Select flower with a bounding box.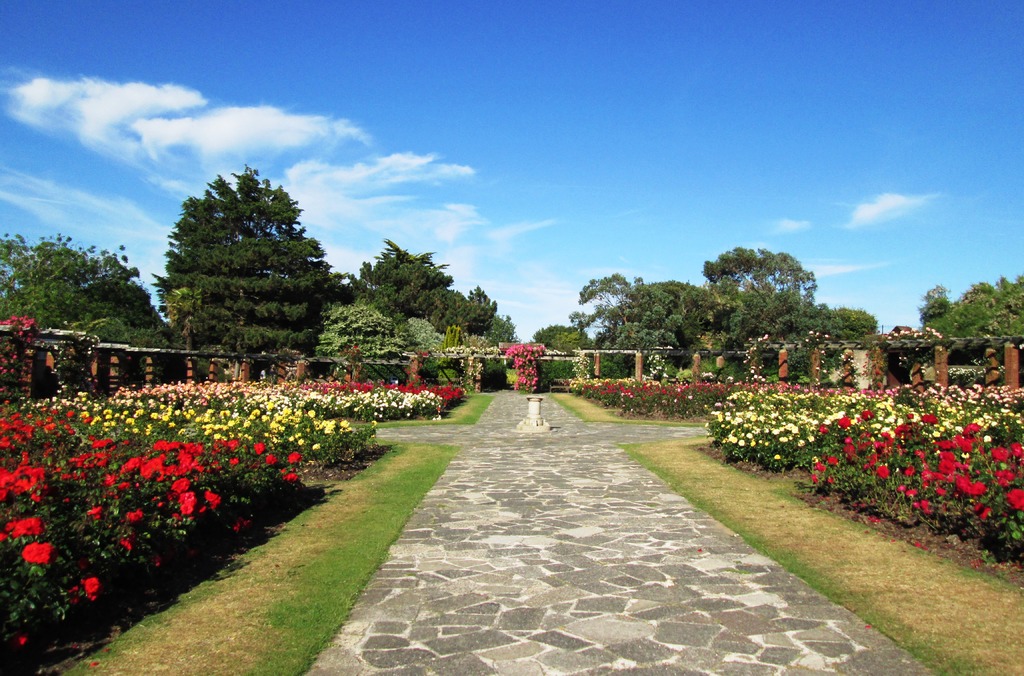
<bbox>13, 633, 26, 647</bbox>.
